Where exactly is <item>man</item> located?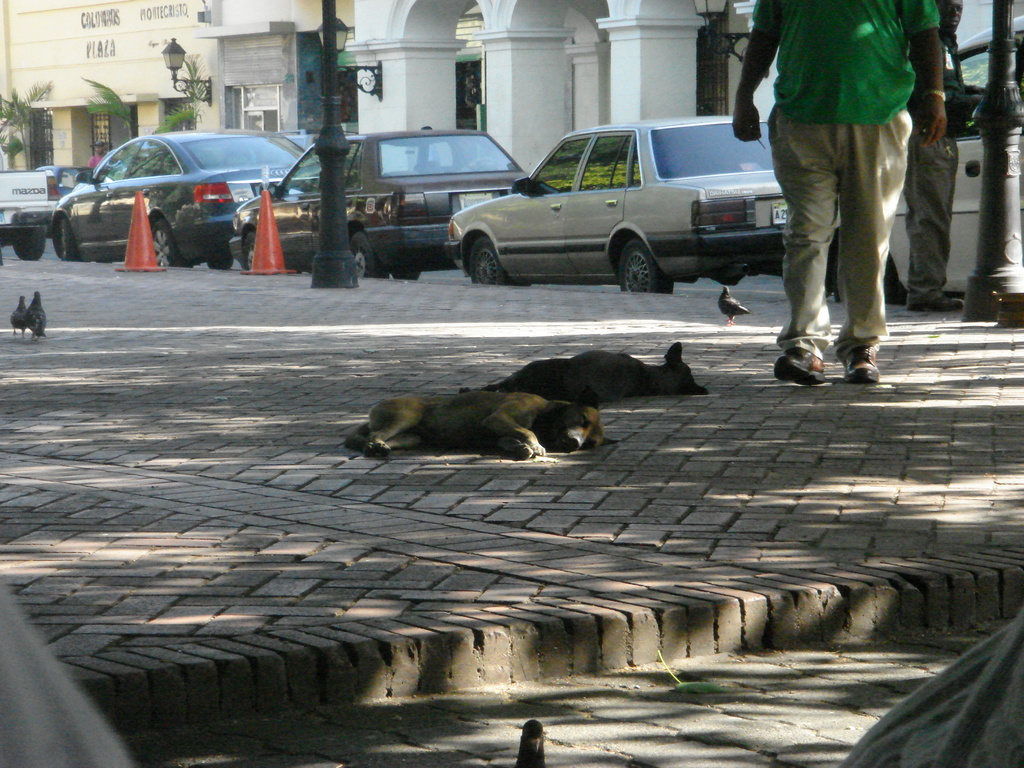
Its bounding box is 743,0,931,394.
